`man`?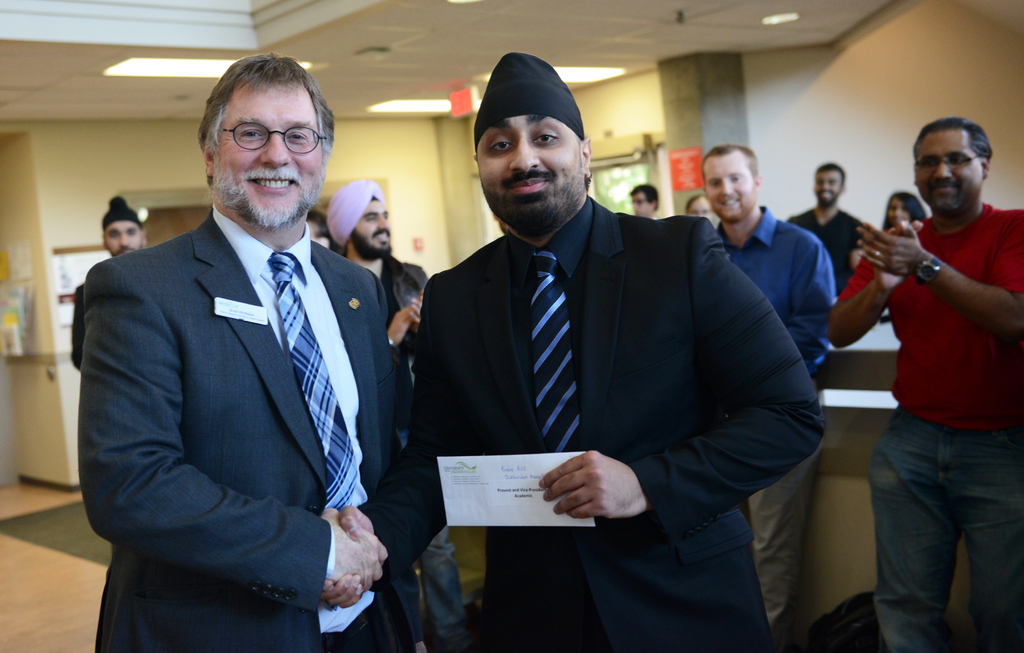
select_region(696, 143, 837, 631)
